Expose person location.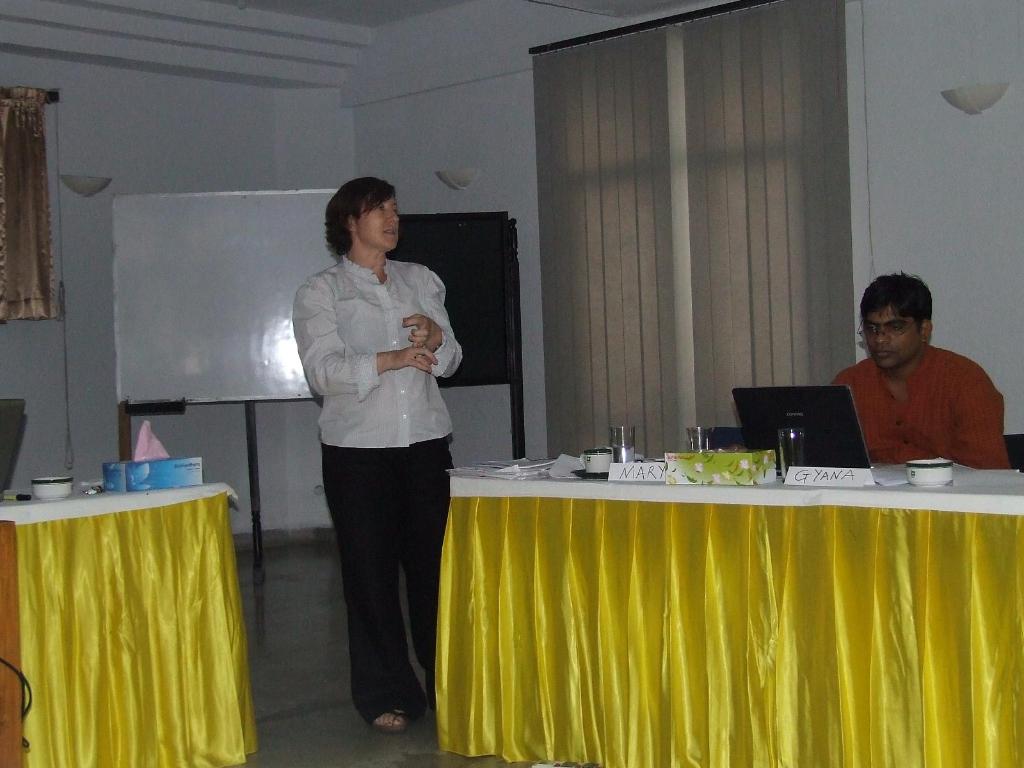
Exposed at bbox(291, 175, 463, 728).
